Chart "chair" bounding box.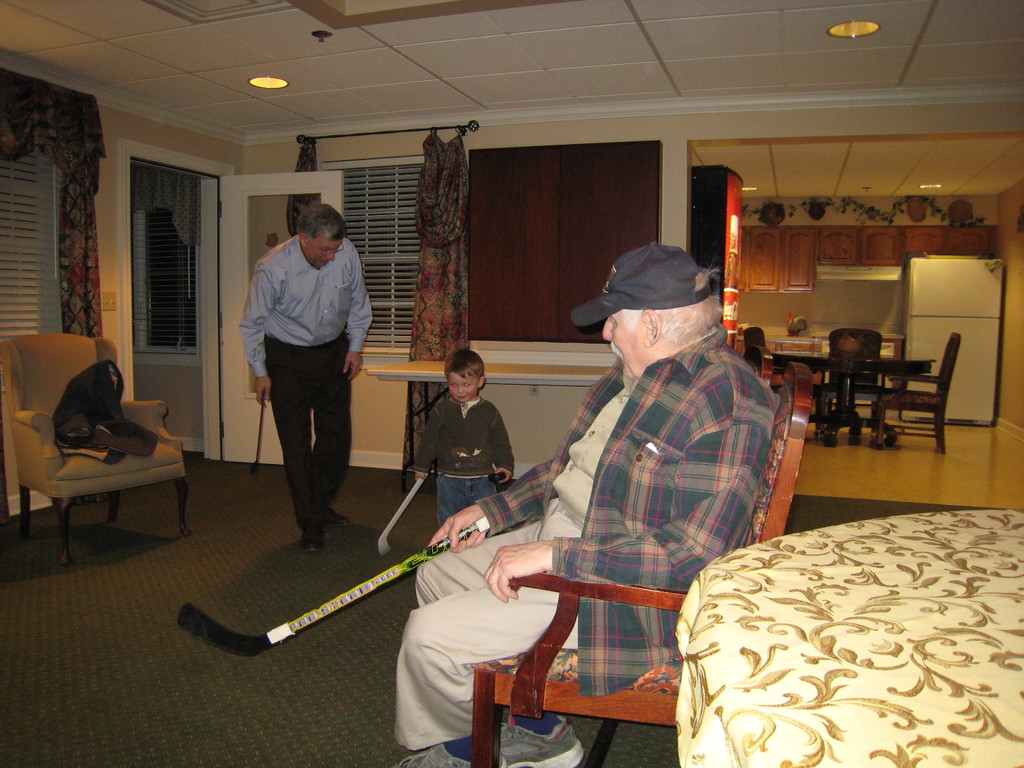
Charted: Rect(744, 348, 773, 390).
